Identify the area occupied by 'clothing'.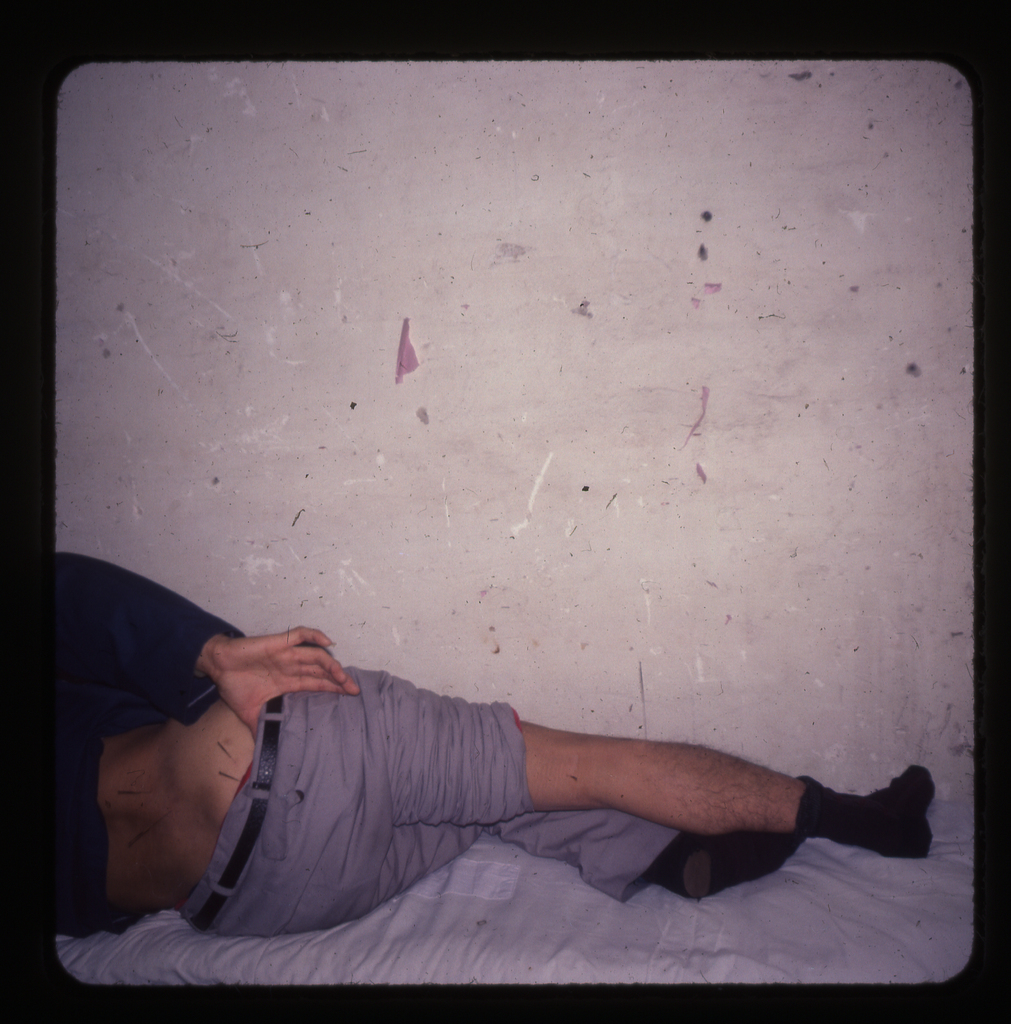
Area: <region>54, 553, 685, 941</region>.
